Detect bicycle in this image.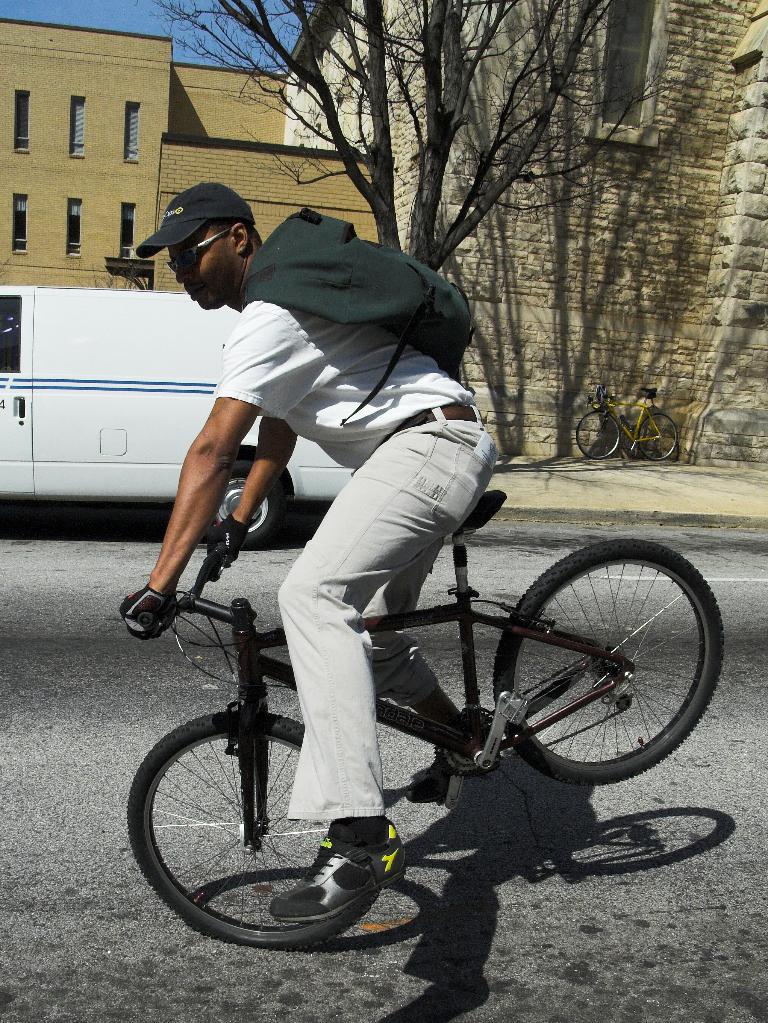
Detection: <bbox>574, 383, 678, 460</bbox>.
